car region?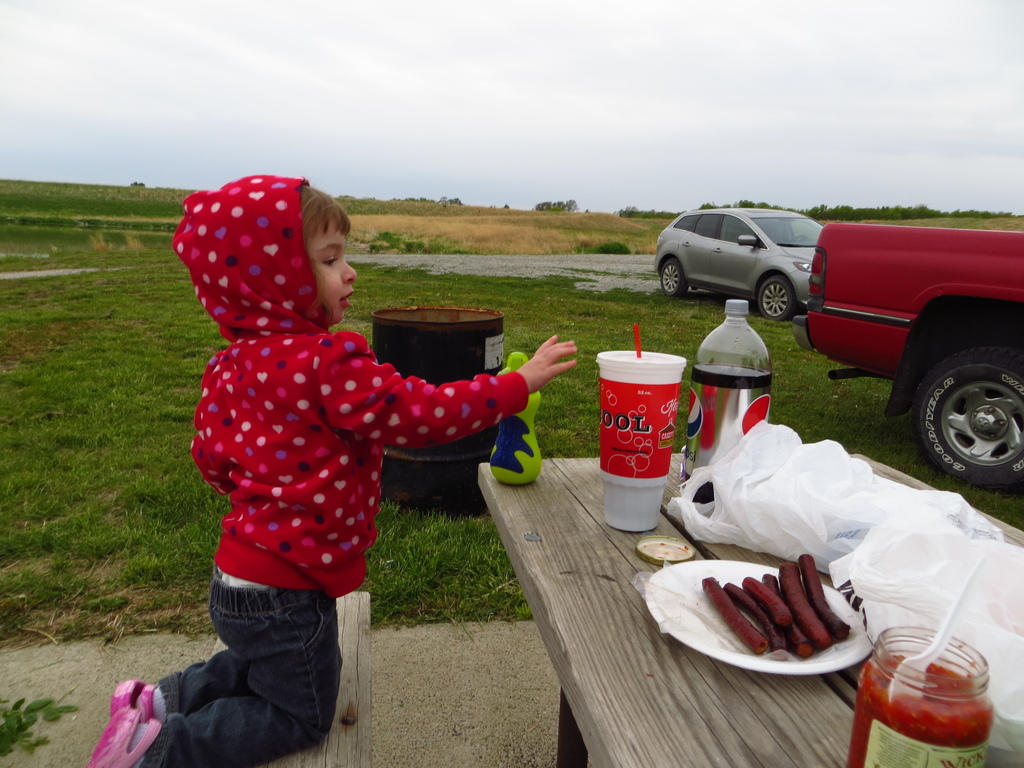
select_region(793, 216, 1023, 491)
